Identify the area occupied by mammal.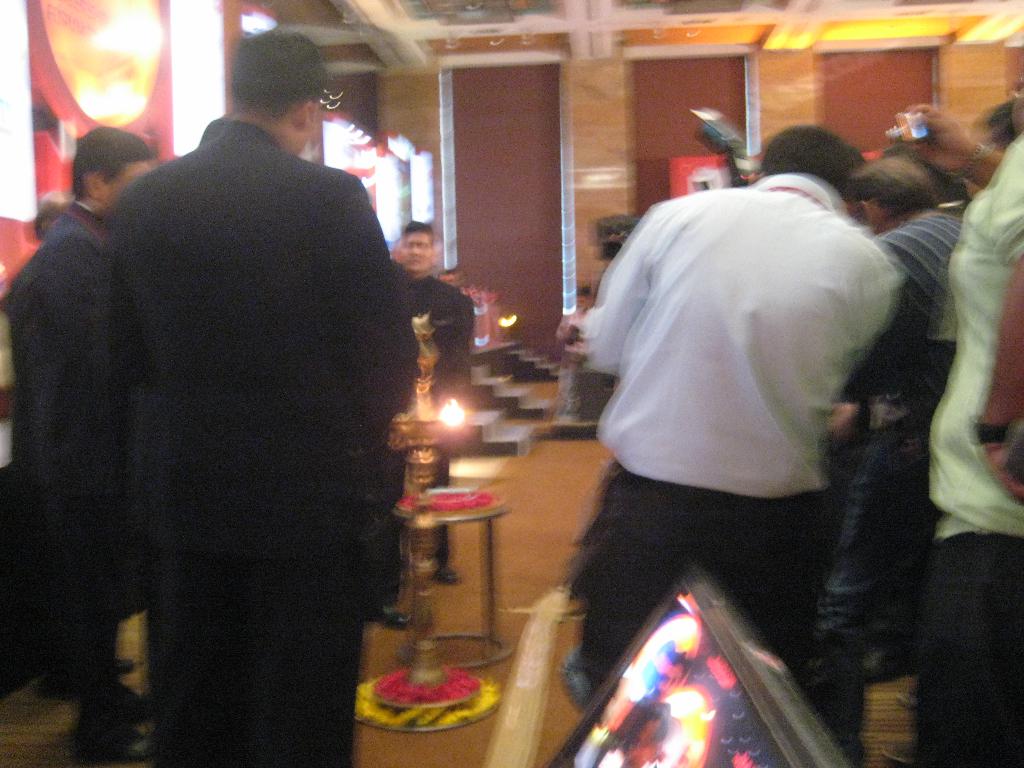
Area: {"left": 384, "top": 220, "right": 475, "bottom": 580}.
